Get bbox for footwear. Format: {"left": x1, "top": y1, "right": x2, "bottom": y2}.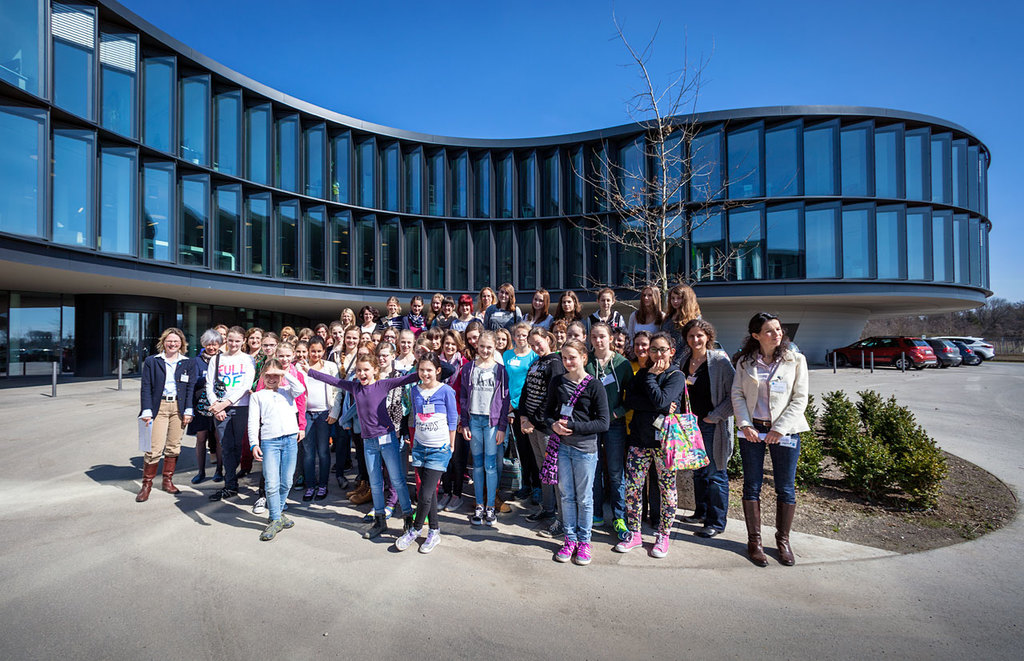
{"left": 694, "top": 523, "right": 724, "bottom": 542}.
